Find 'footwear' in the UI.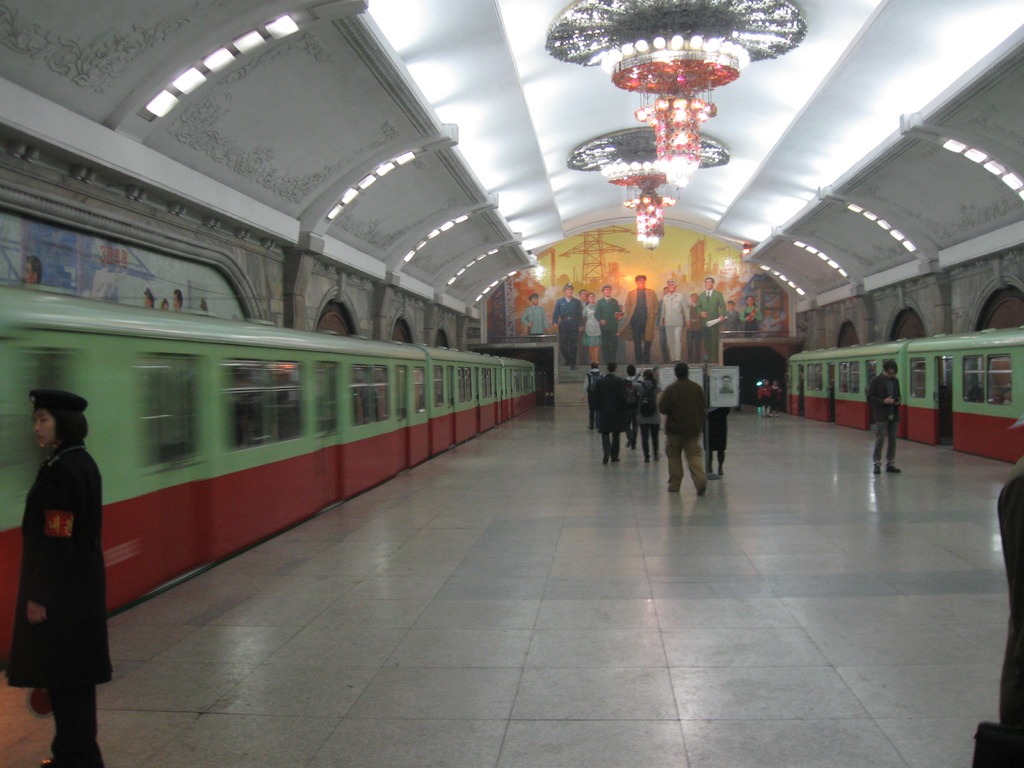
UI element at 887 463 900 472.
